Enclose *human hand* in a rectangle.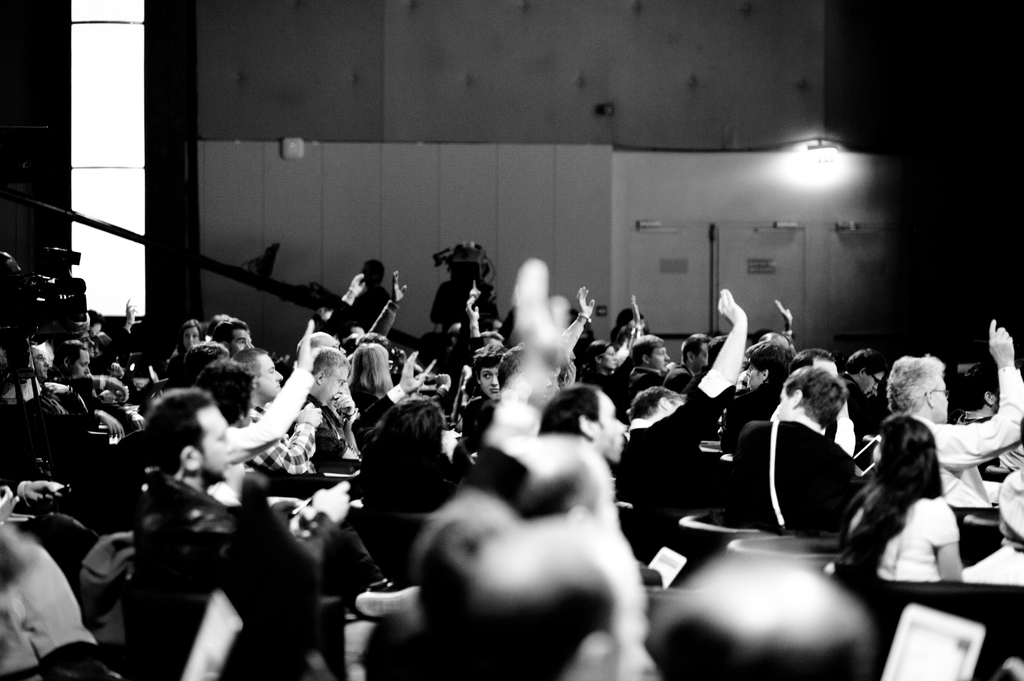
<bbox>294, 405, 322, 428</bbox>.
